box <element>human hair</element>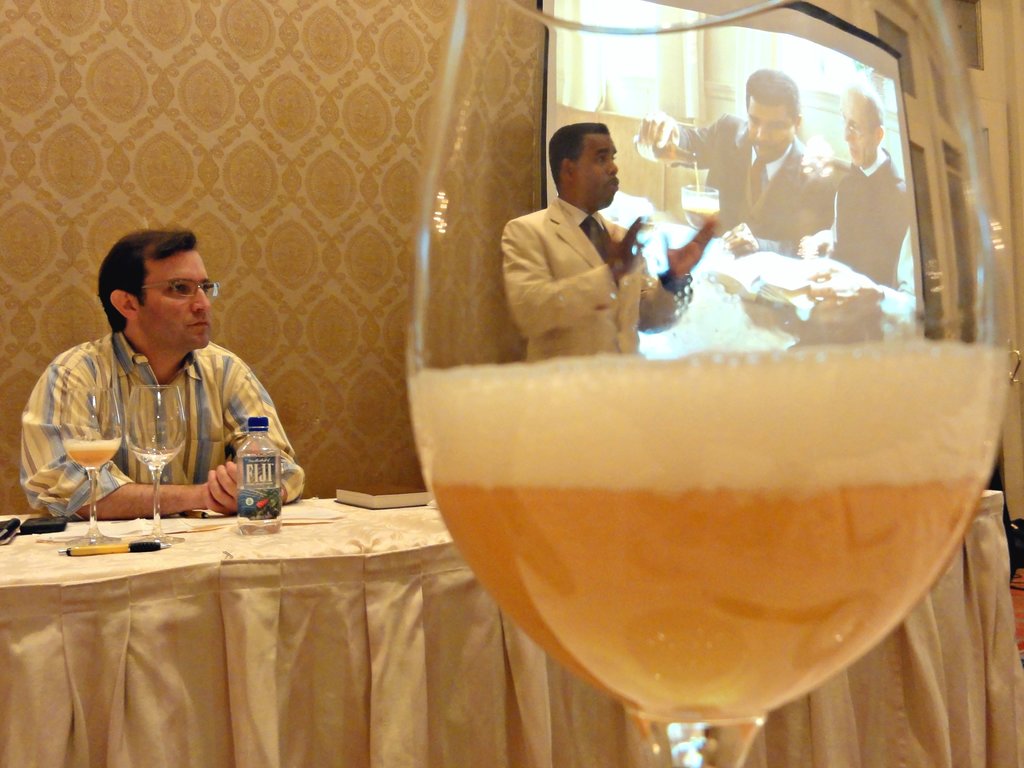
box=[743, 67, 801, 125]
